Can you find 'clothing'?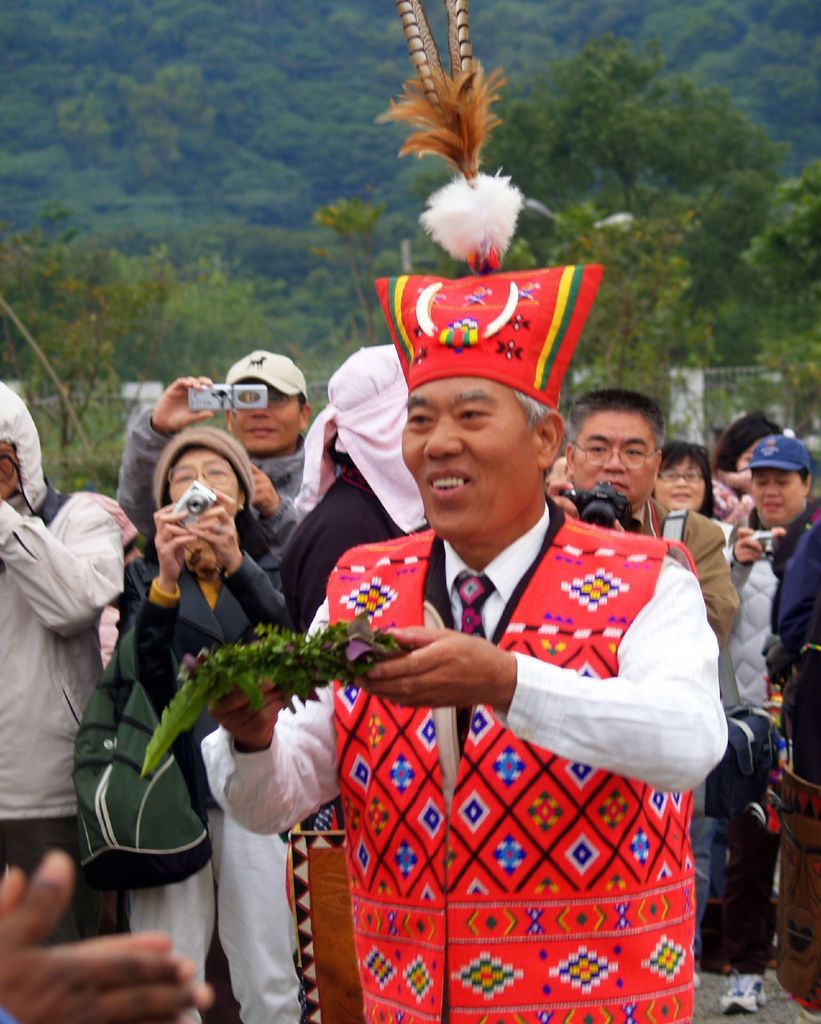
Yes, bounding box: detection(88, 422, 314, 1023).
